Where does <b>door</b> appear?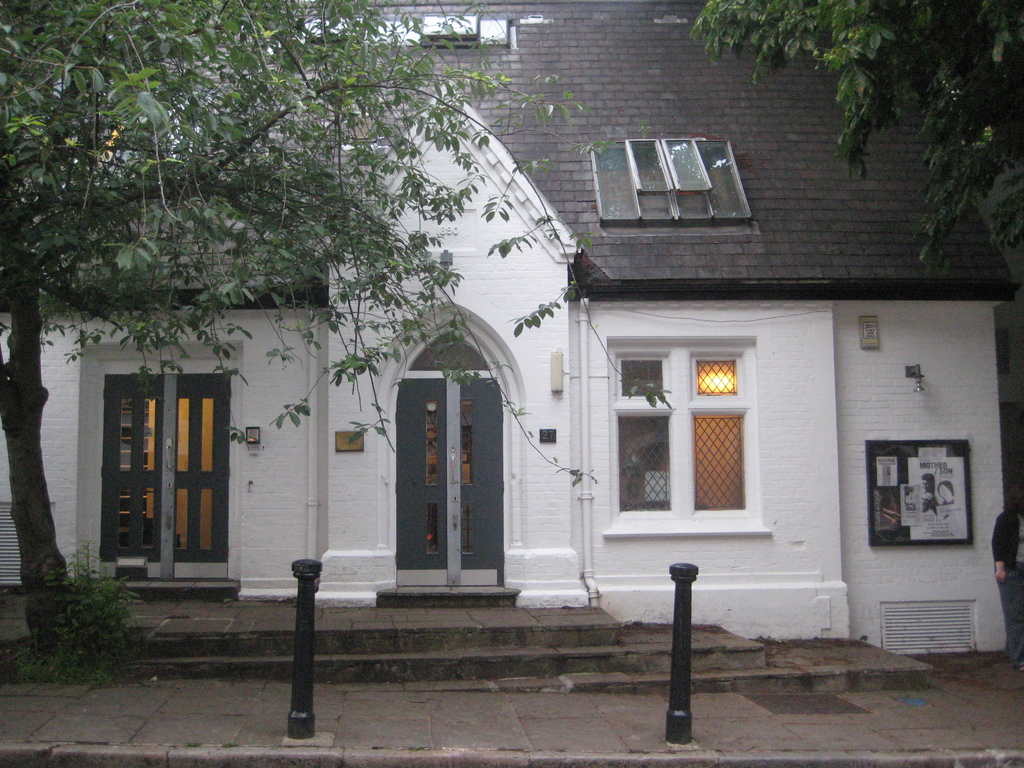
Appears at locate(398, 326, 502, 626).
